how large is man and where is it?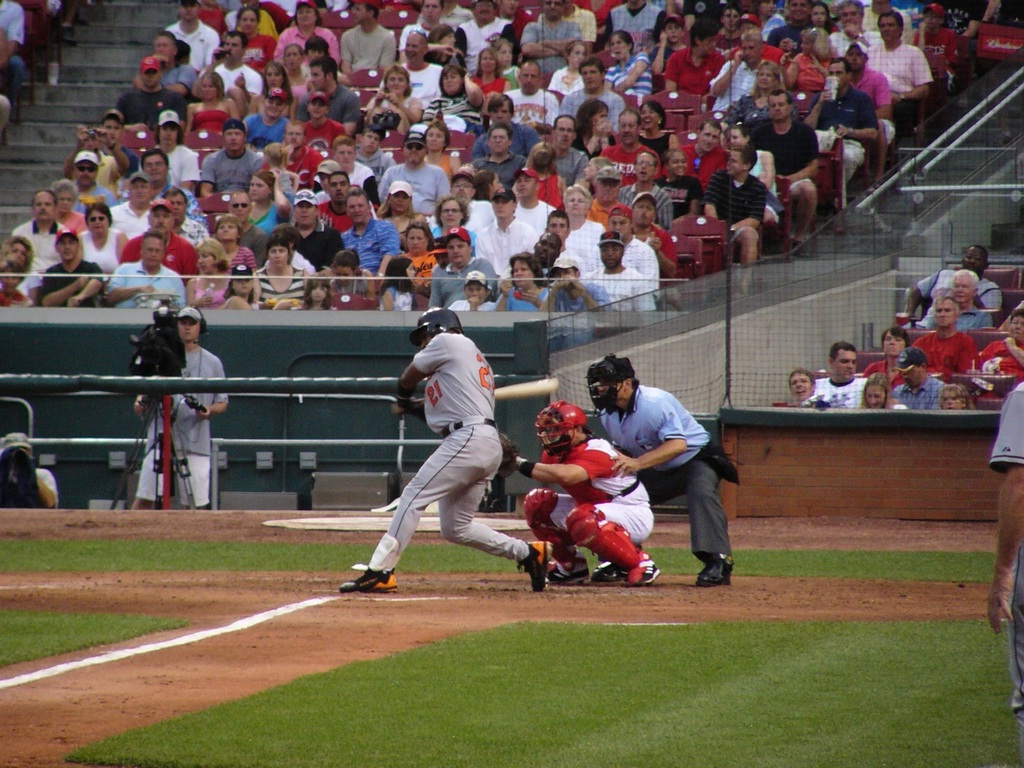
Bounding box: x1=457, y1=0, x2=518, y2=69.
